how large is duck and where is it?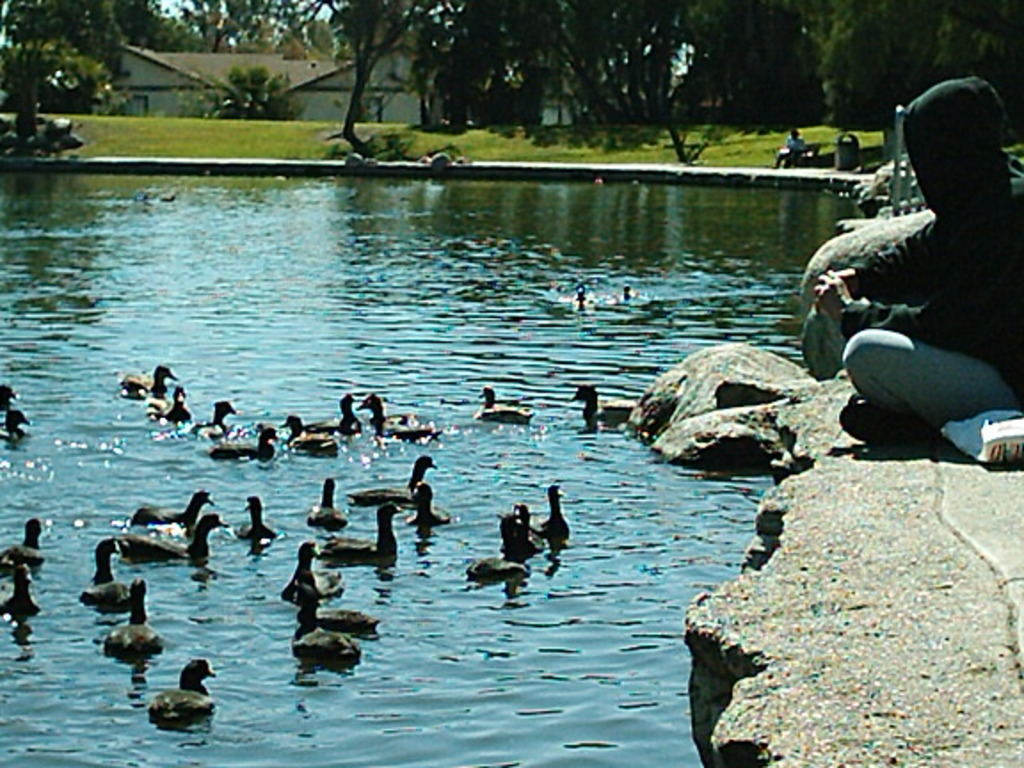
Bounding box: Rect(277, 546, 352, 597).
